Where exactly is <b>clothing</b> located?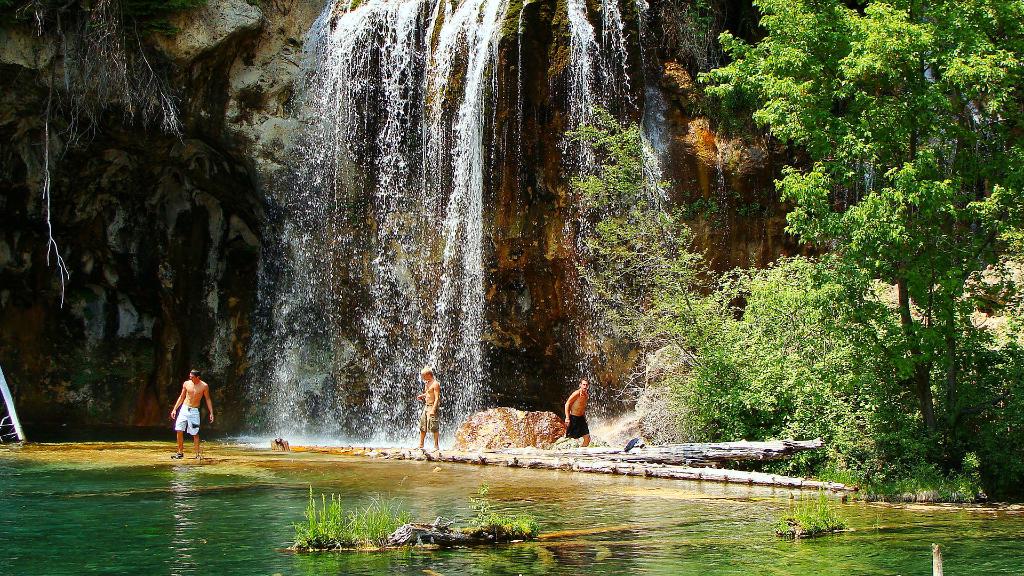
Its bounding box is region(174, 404, 198, 436).
